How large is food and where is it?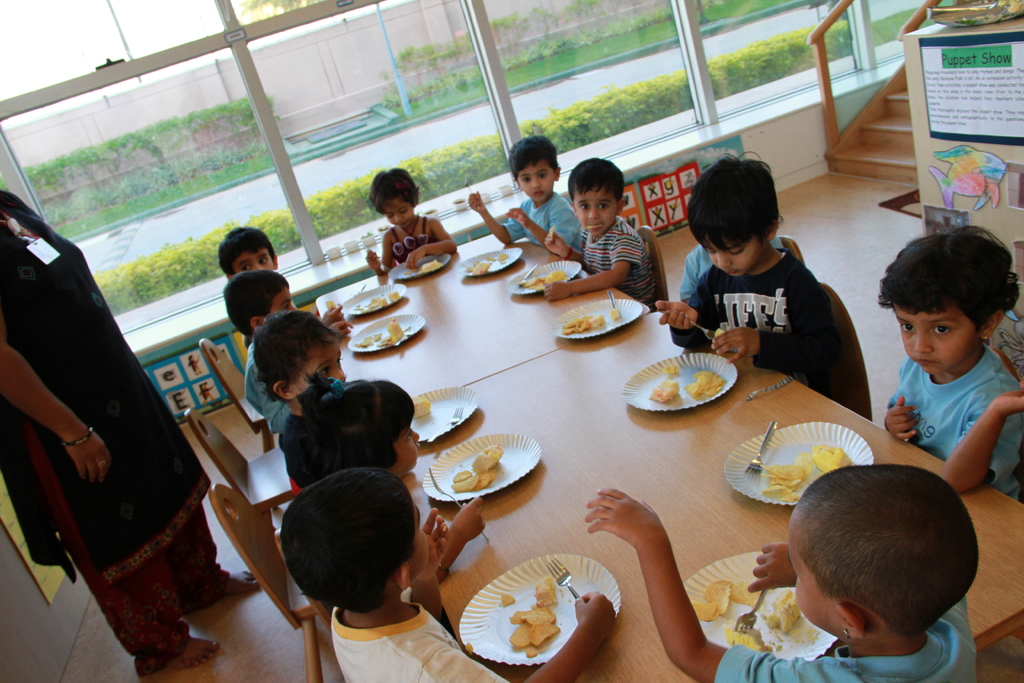
Bounding box: select_region(444, 436, 506, 493).
